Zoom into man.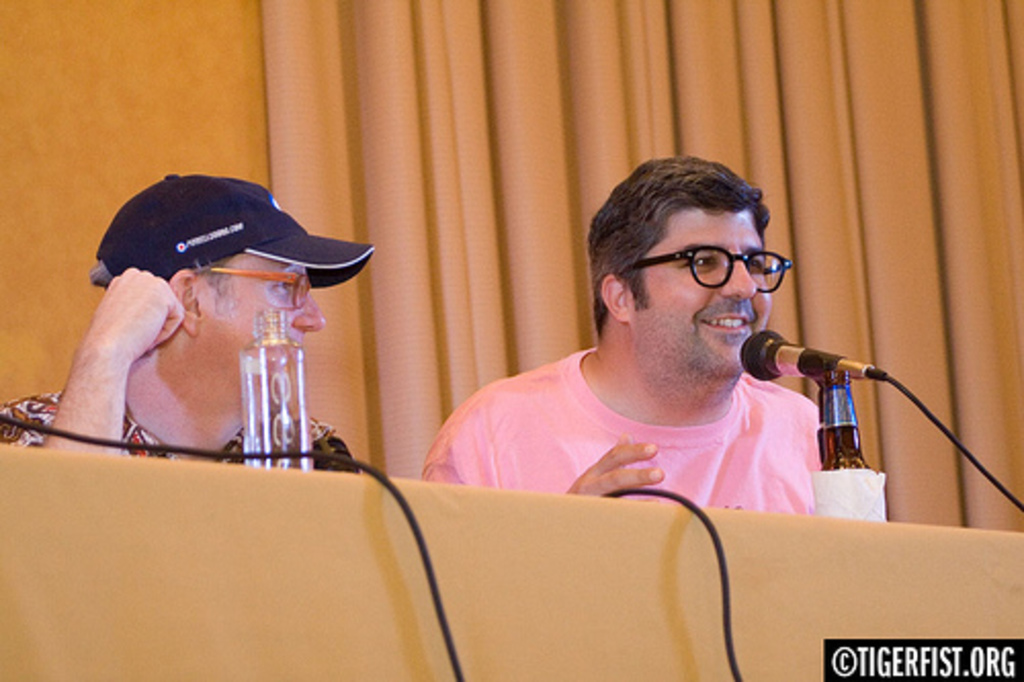
Zoom target: box=[0, 174, 371, 473].
